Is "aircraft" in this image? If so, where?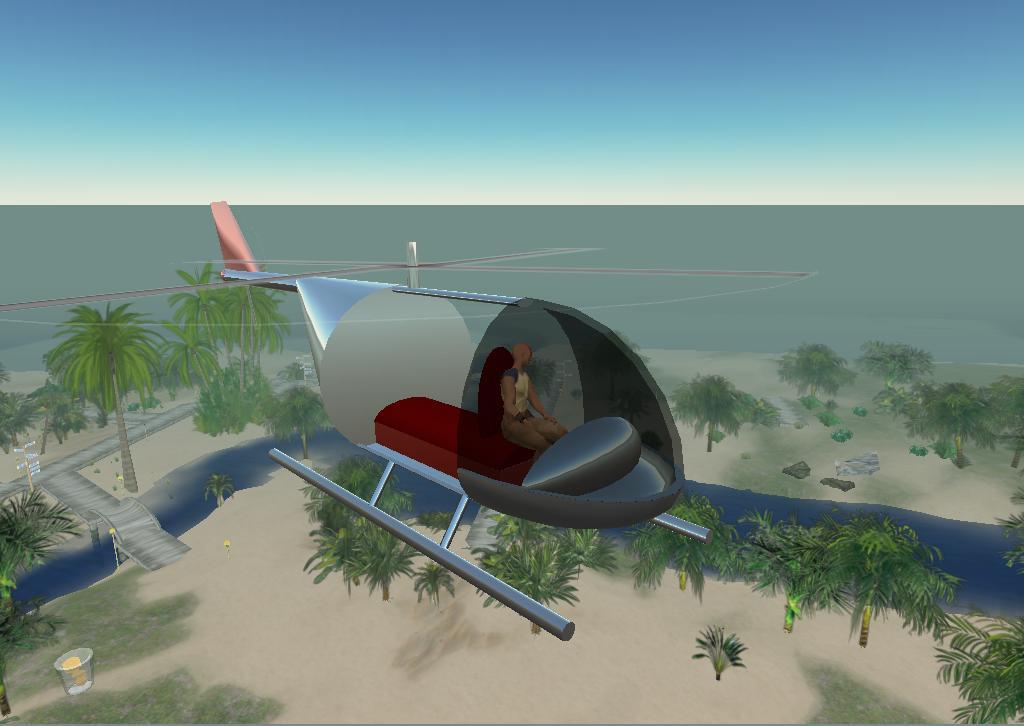
Yes, at x1=0 y1=198 x2=812 y2=642.
